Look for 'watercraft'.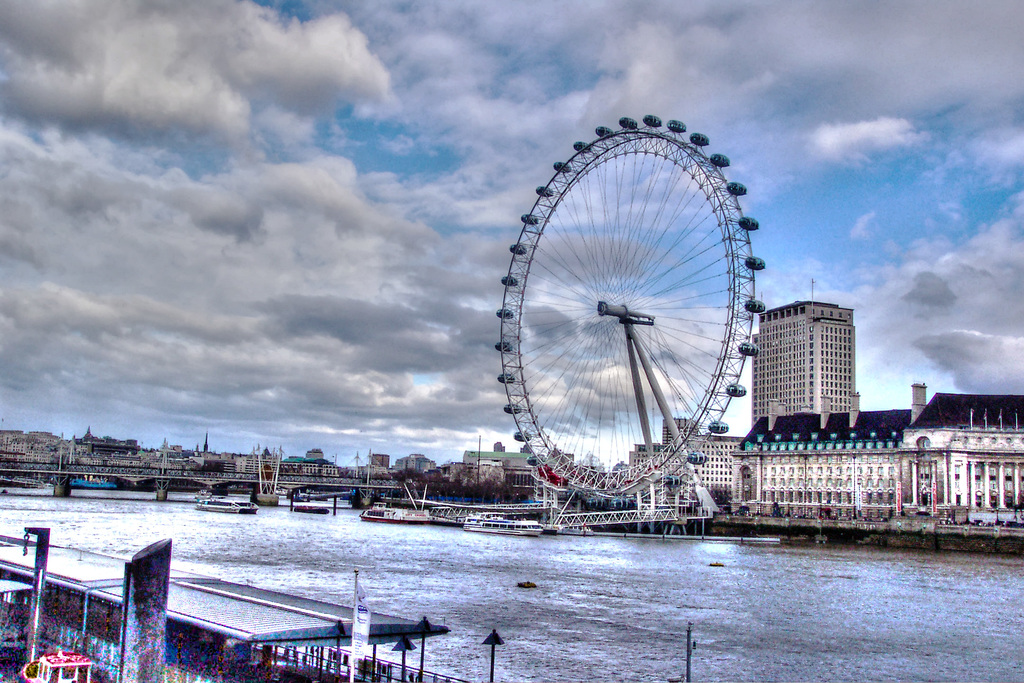
Found: [left=355, top=503, right=458, bottom=529].
